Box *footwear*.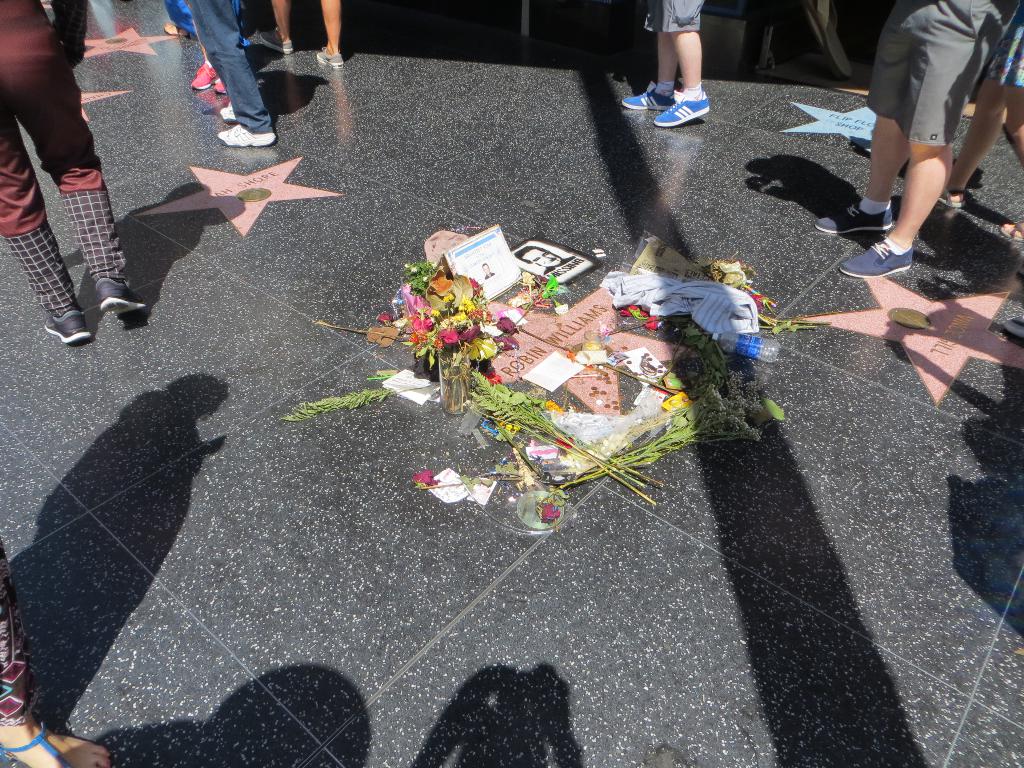
bbox=(620, 80, 676, 110).
